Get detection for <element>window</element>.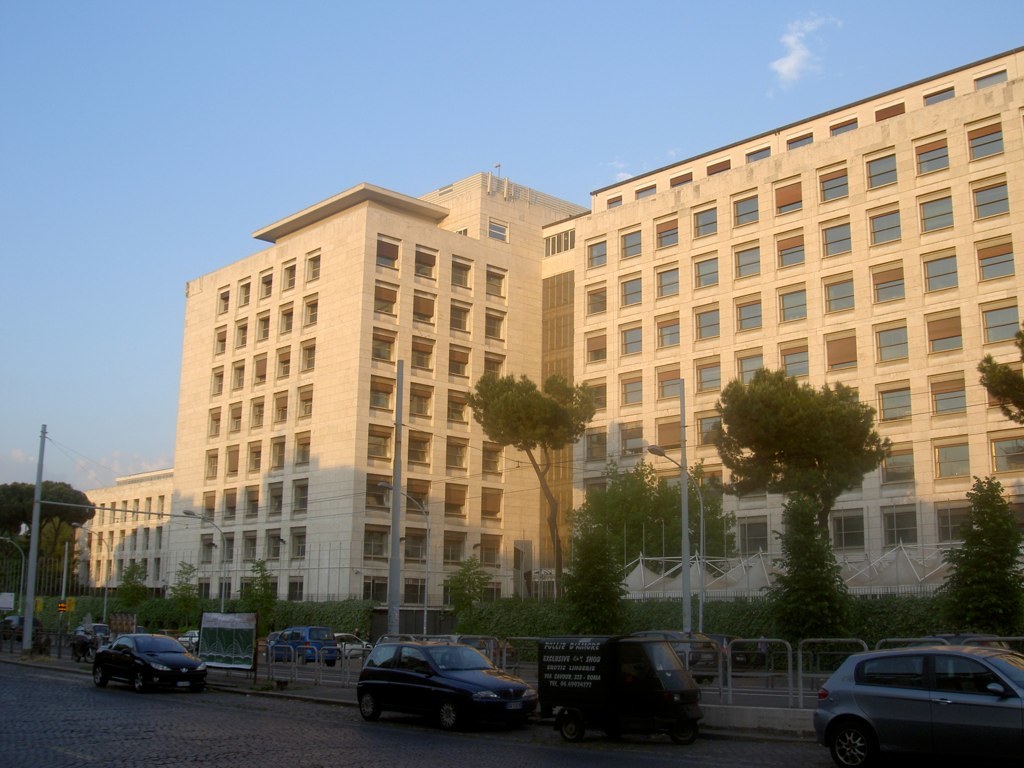
Detection: rect(981, 298, 1021, 350).
